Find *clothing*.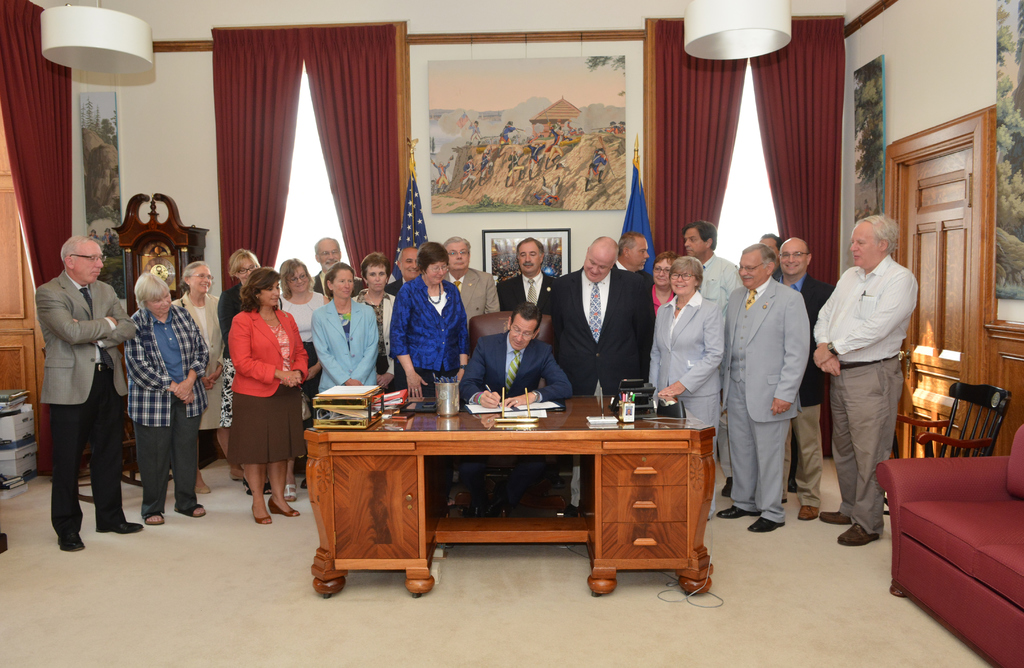
(691,248,739,310).
